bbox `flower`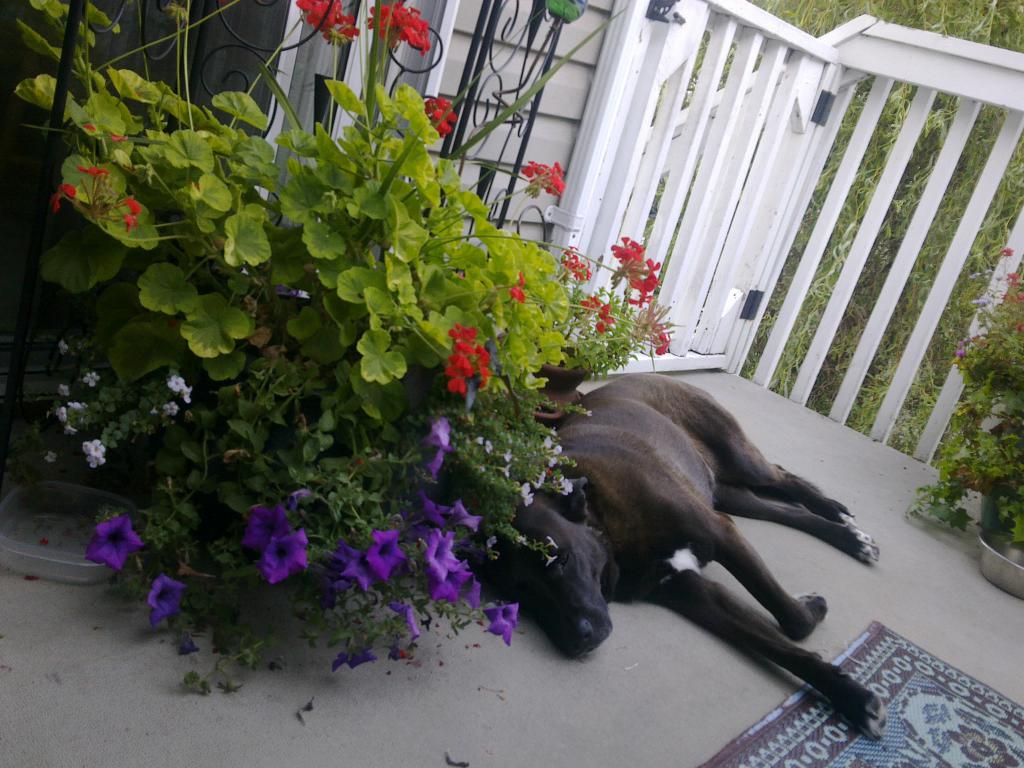
detection(52, 178, 84, 213)
